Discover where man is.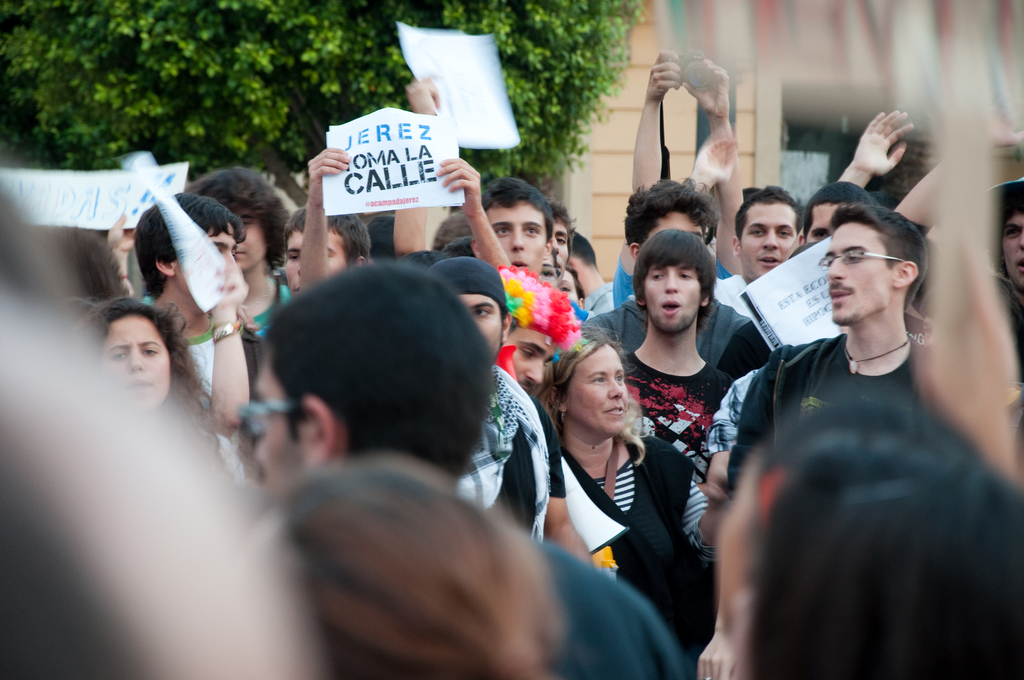
Discovered at [141, 183, 269, 489].
